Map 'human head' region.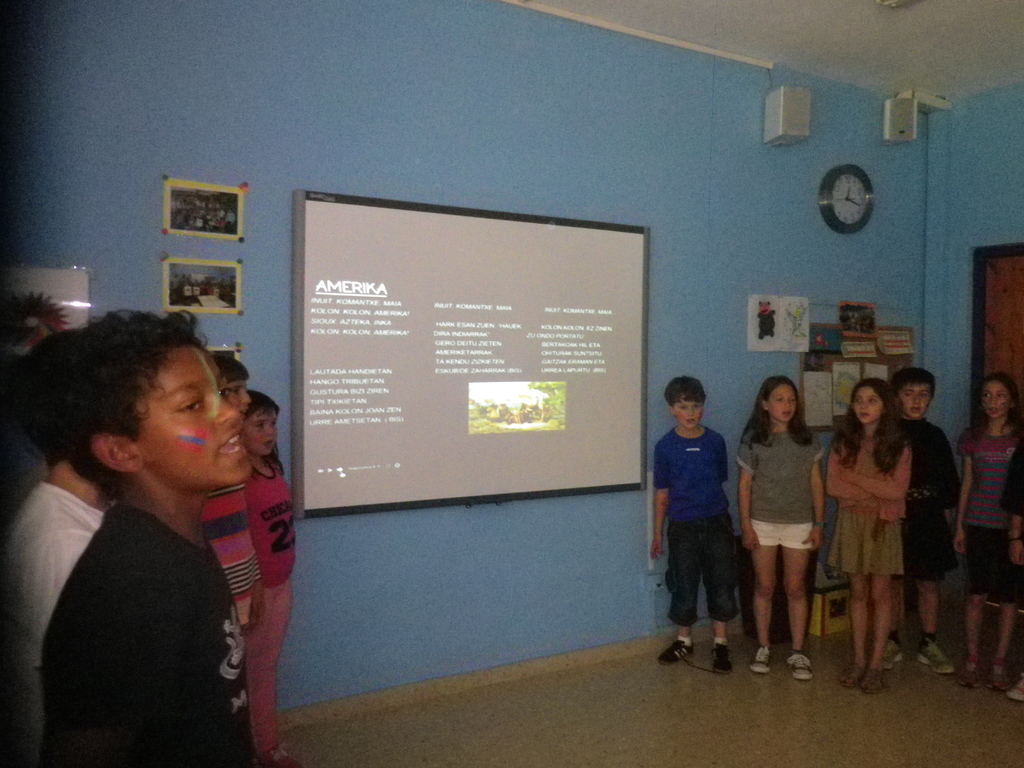
Mapped to BBox(26, 327, 74, 466).
